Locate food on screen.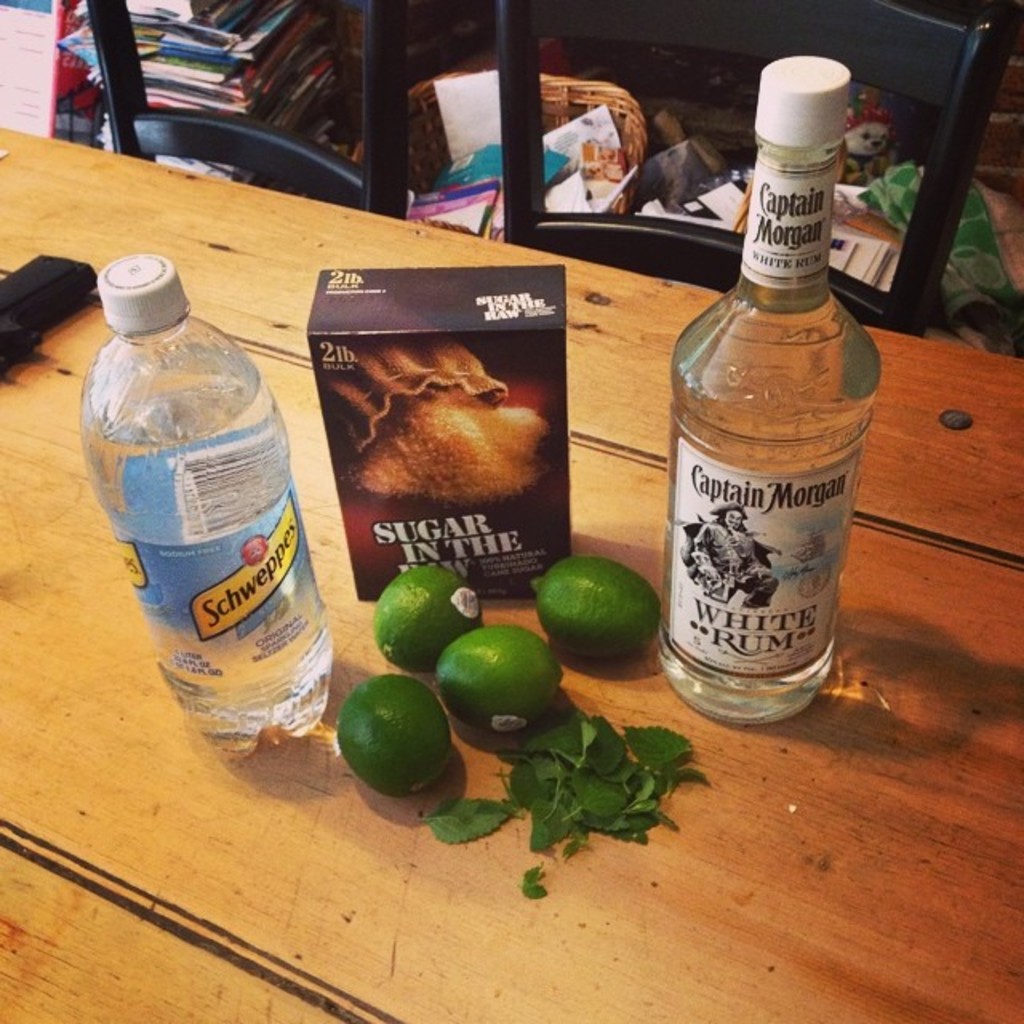
On screen at Rect(317, 546, 669, 797).
